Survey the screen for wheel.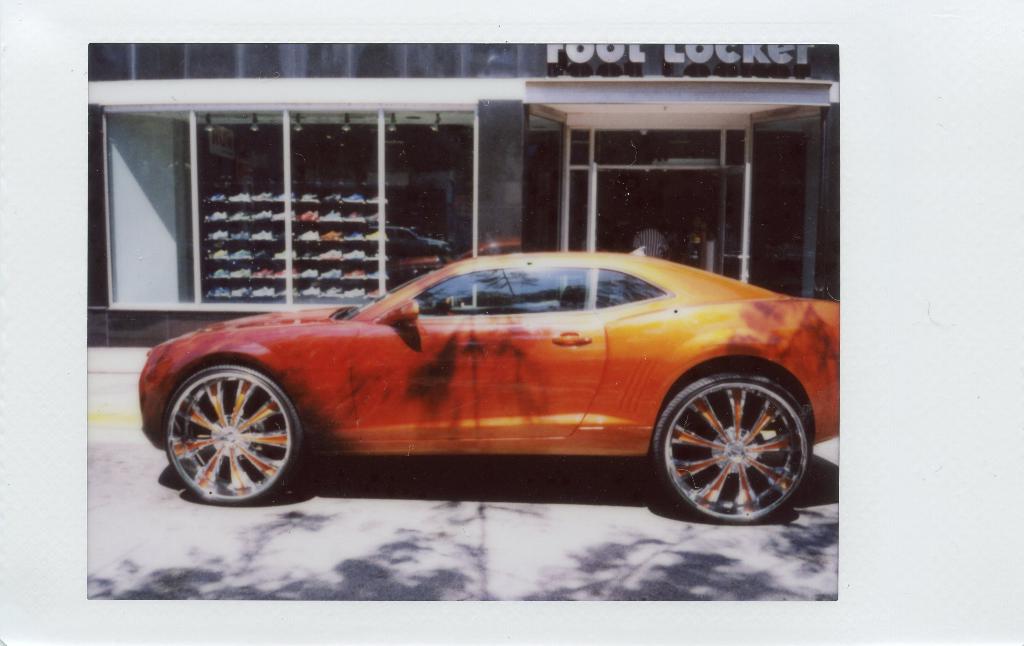
Survey found: {"x1": 164, "y1": 363, "x2": 303, "y2": 504}.
